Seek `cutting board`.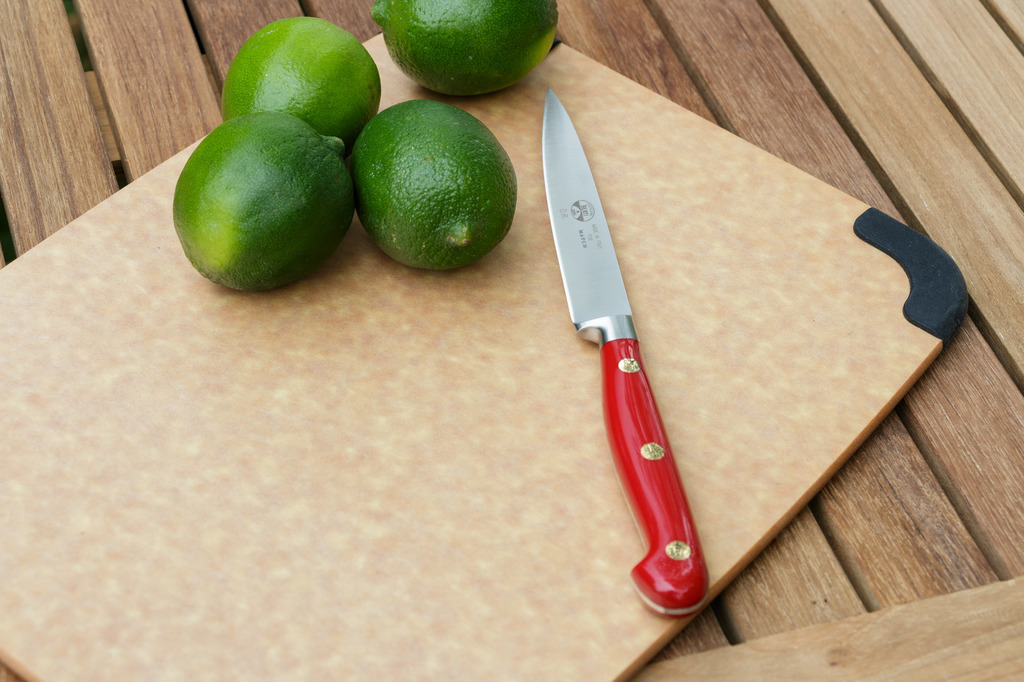
[left=0, top=27, right=975, bottom=681].
